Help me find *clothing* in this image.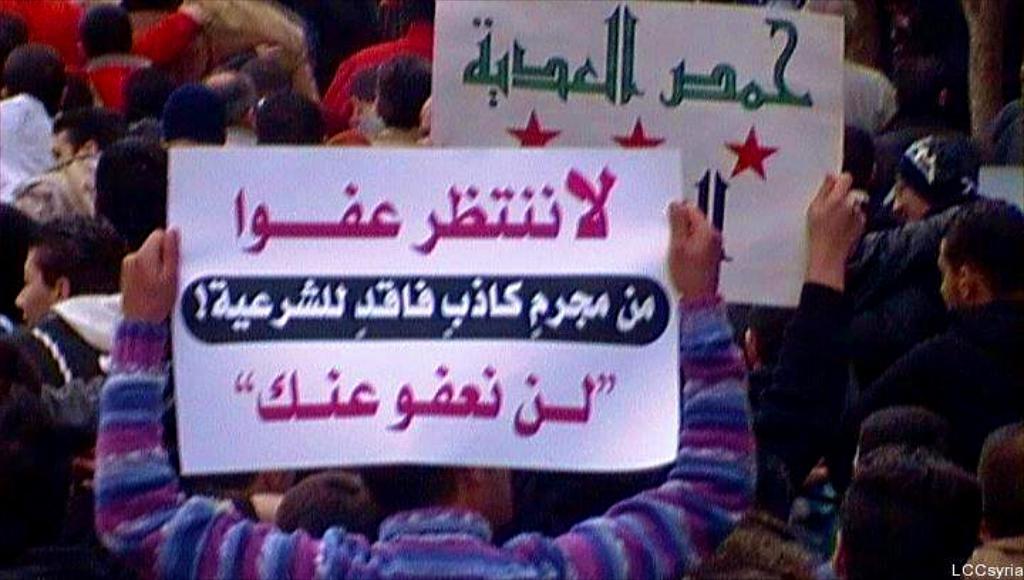
Found it: bbox=[10, 0, 117, 67].
